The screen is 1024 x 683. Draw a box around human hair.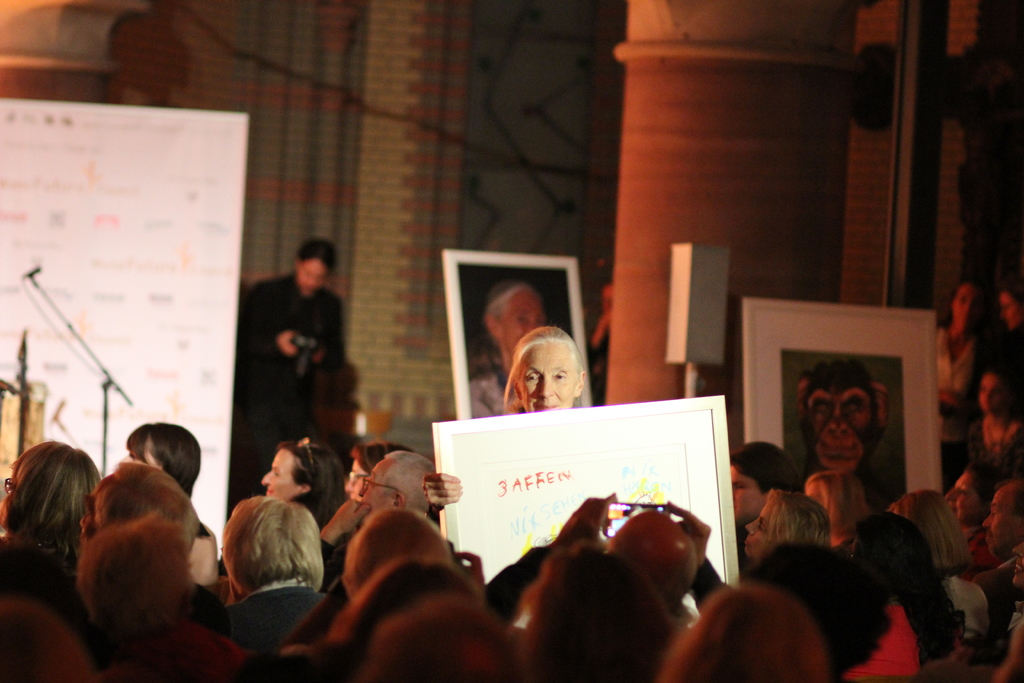
(950,281,991,329).
